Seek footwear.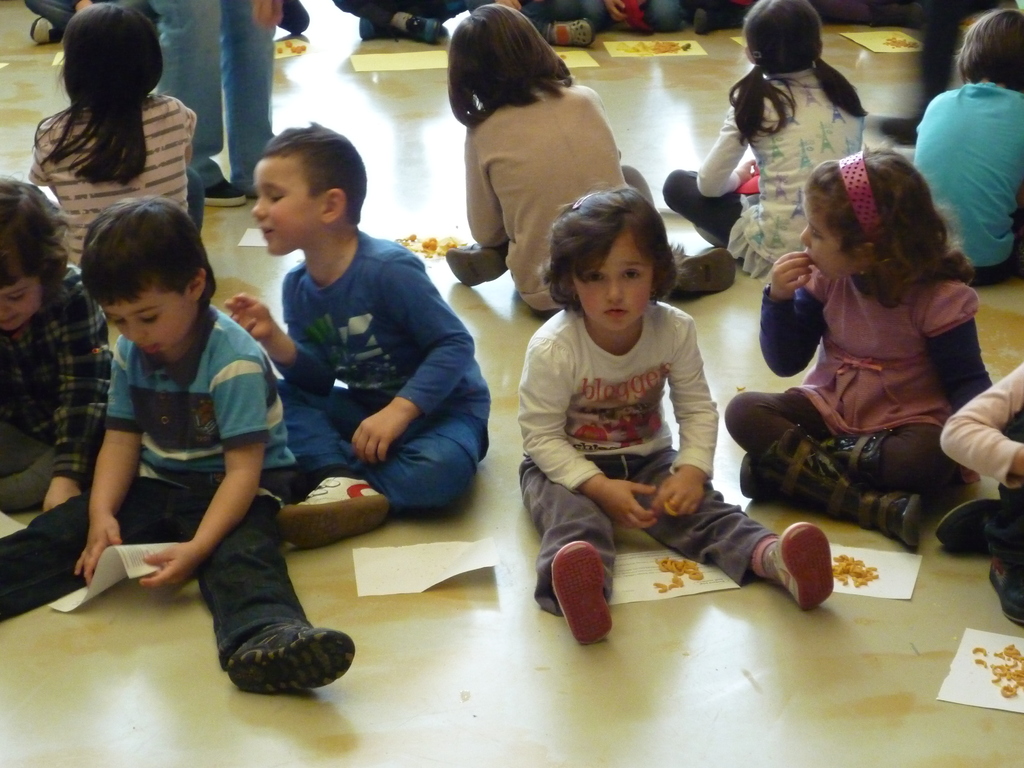
<bbox>764, 455, 920, 553</bbox>.
